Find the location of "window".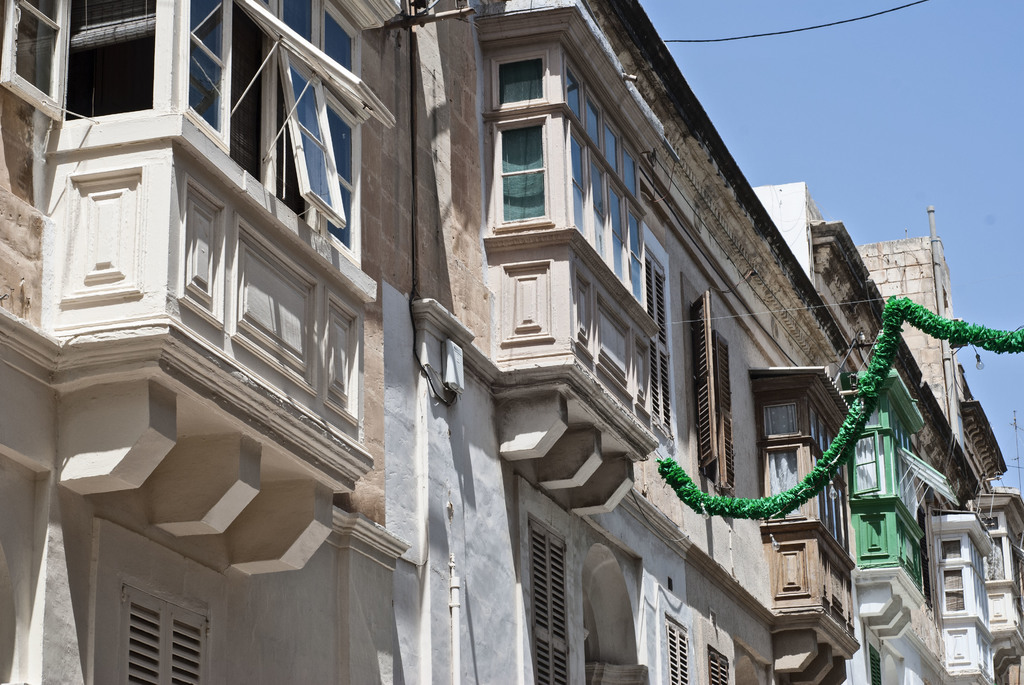
Location: (115,583,207,684).
